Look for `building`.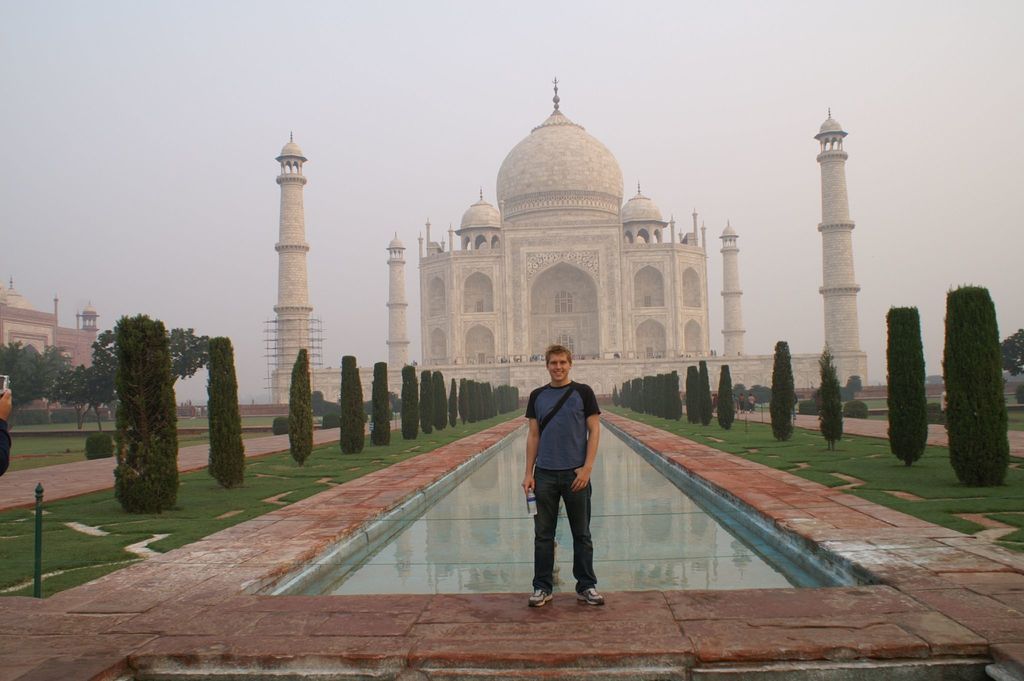
Found: {"left": 264, "top": 75, "right": 867, "bottom": 400}.
